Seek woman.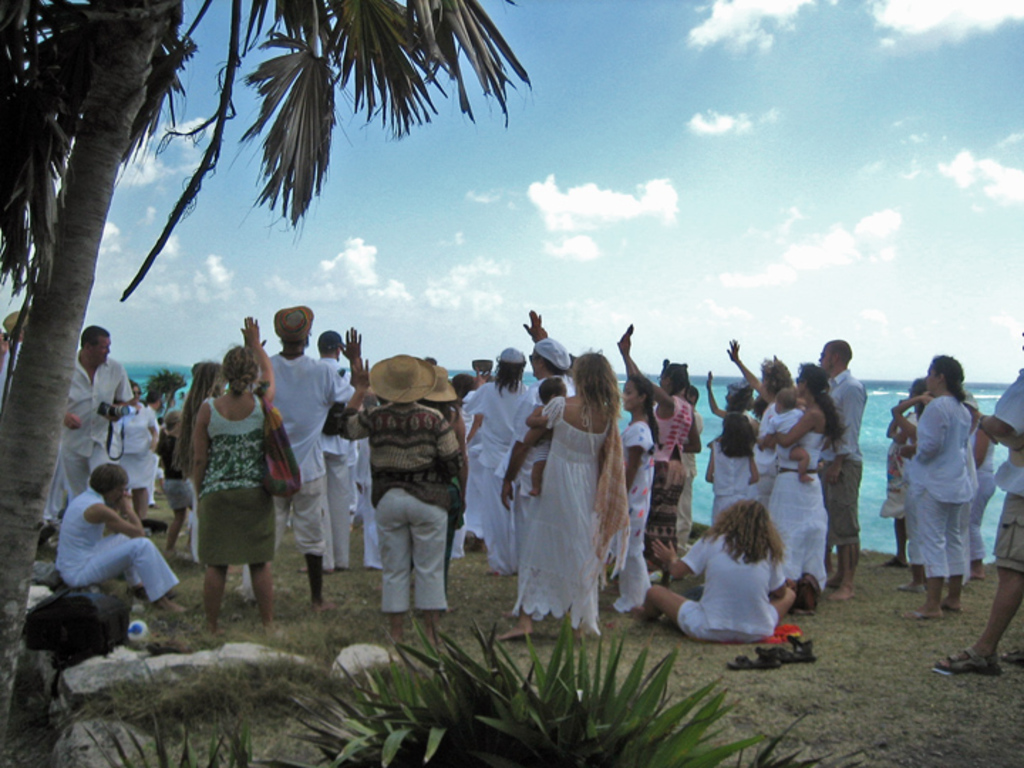
{"x1": 341, "y1": 347, "x2": 465, "y2": 647}.
